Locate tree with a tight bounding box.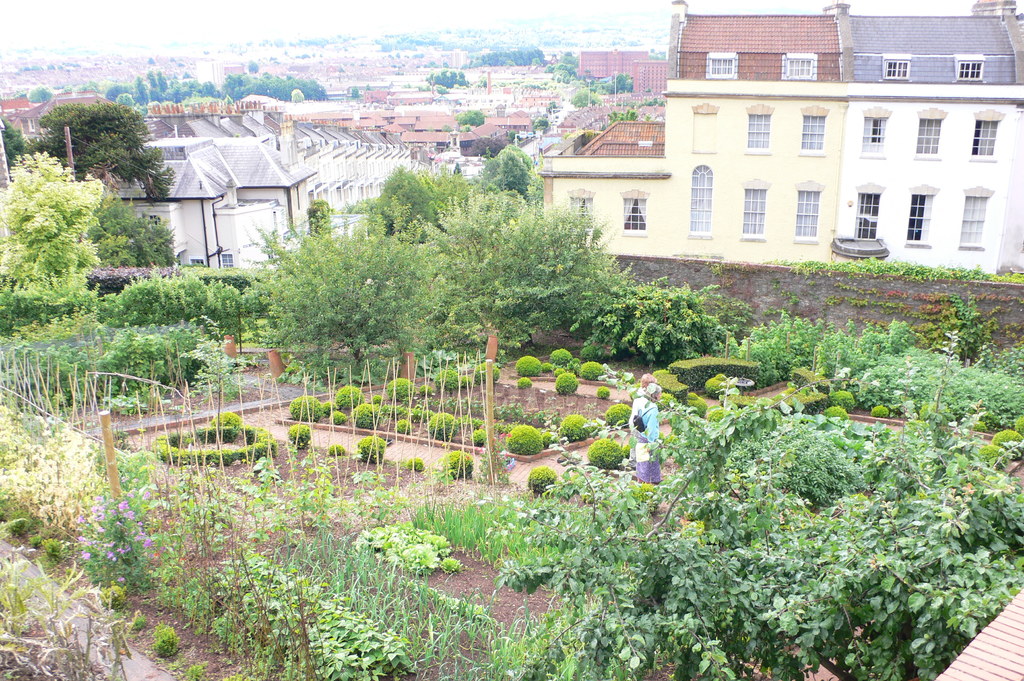
{"left": 0, "top": 141, "right": 116, "bottom": 330}.
